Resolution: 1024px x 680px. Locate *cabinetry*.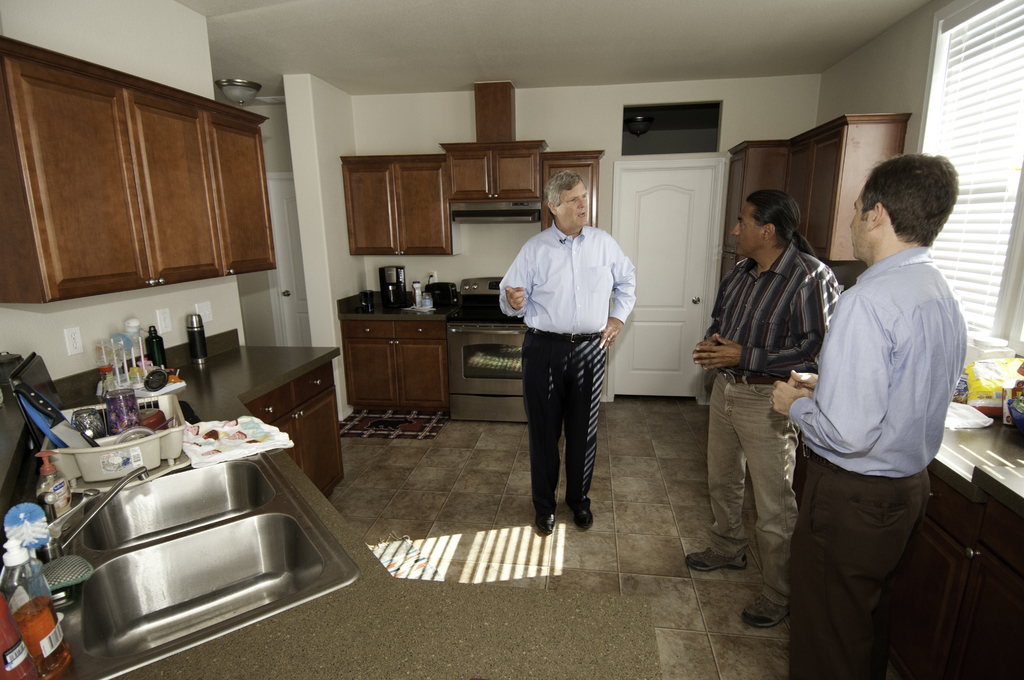
x1=954, y1=489, x2=1018, y2=679.
